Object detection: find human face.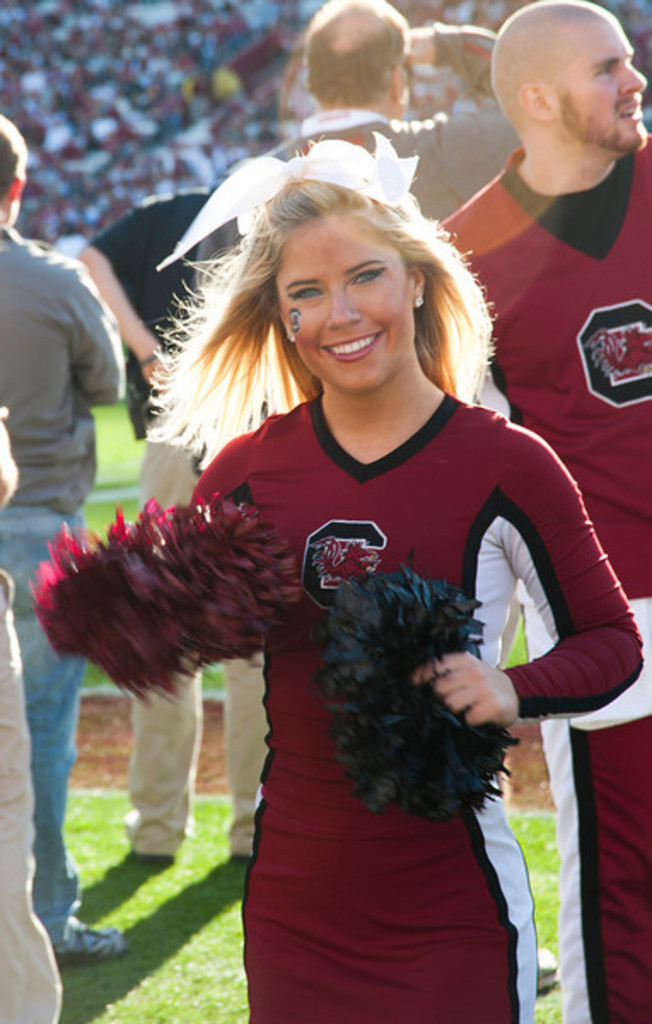
<box>562,26,650,160</box>.
